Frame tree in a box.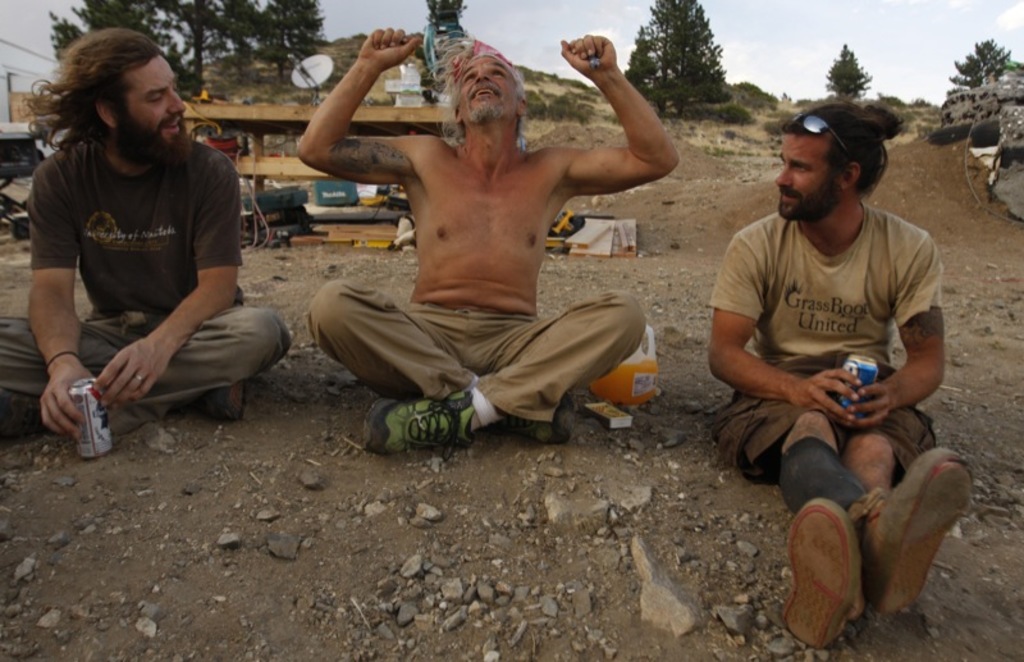
Rect(424, 0, 466, 28).
